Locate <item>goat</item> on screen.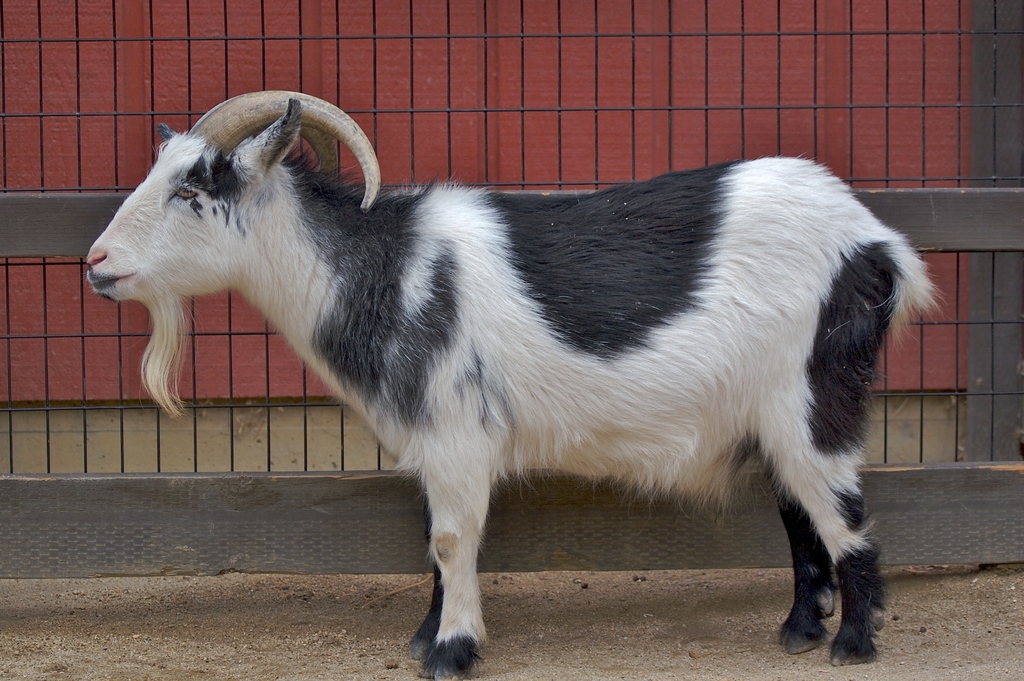
On screen at left=154, top=86, right=947, bottom=680.
